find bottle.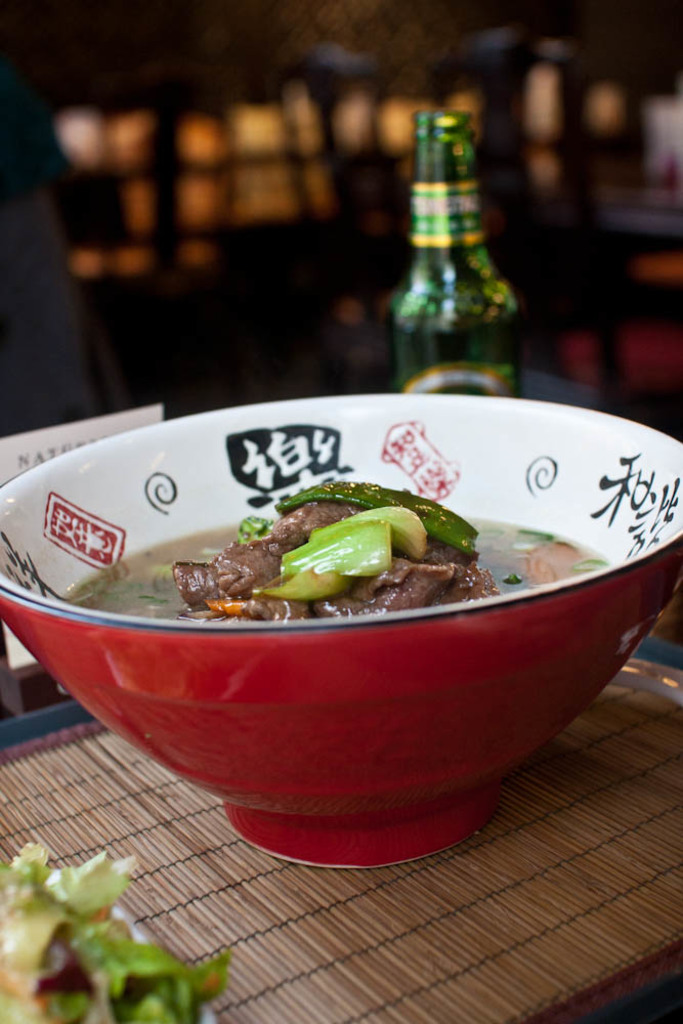
x1=385 y1=93 x2=522 y2=397.
